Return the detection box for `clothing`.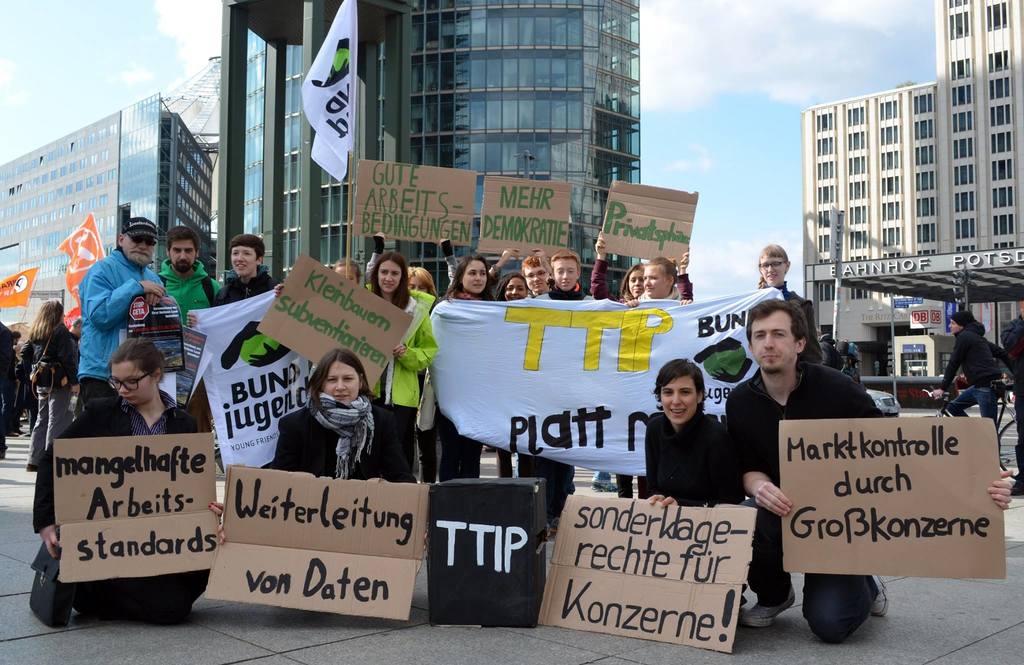
(169,261,220,320).
